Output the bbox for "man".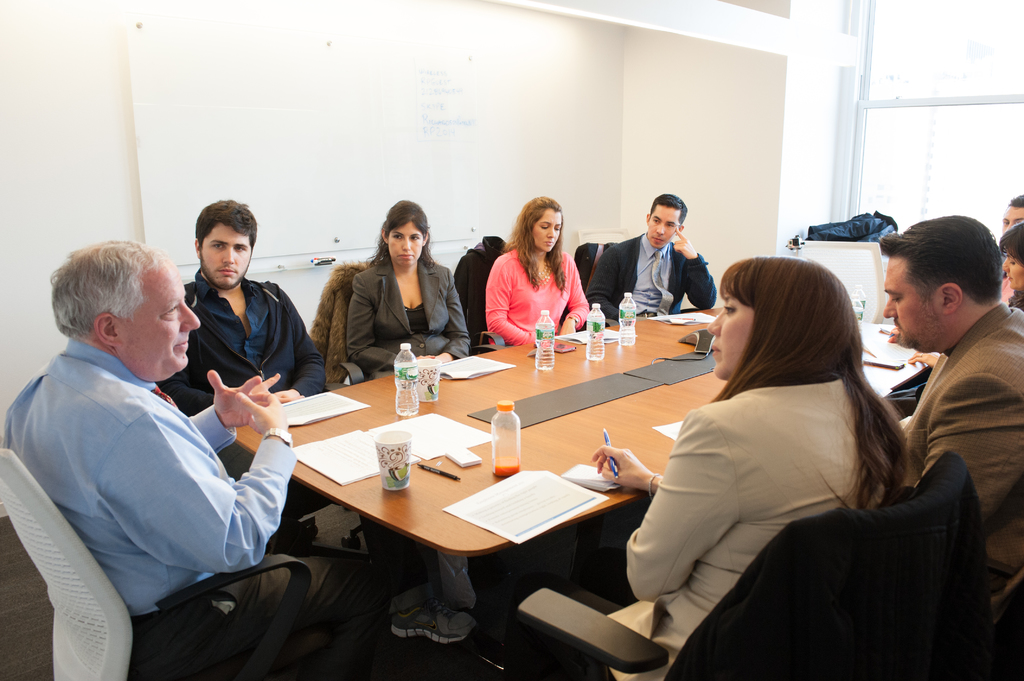
(583, 193, 718, 324).
